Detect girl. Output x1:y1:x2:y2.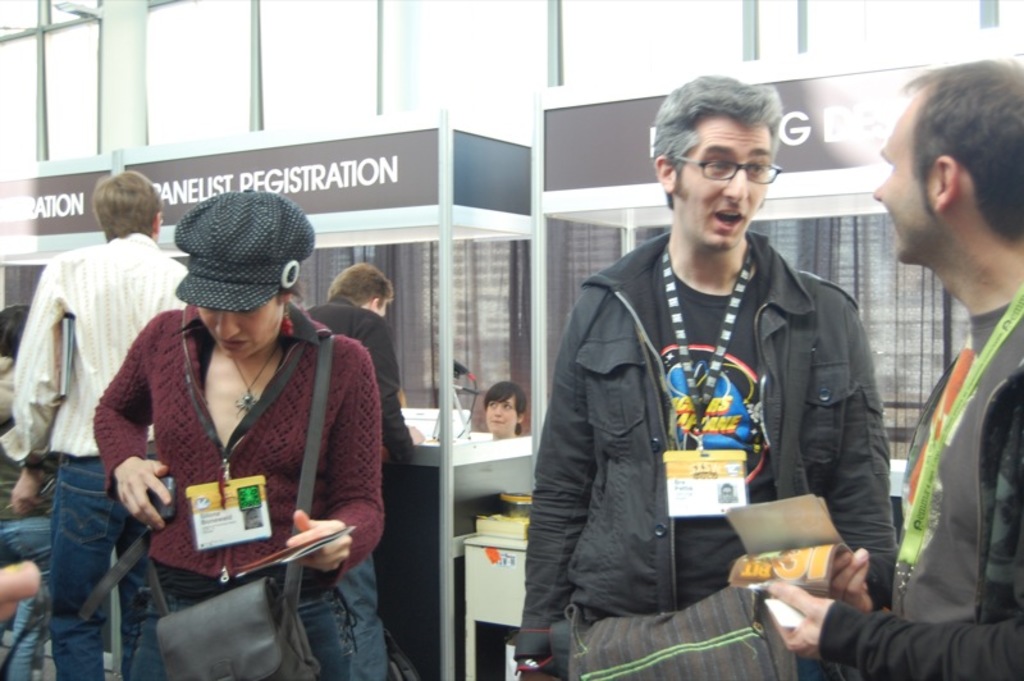
90:197:390:680.
